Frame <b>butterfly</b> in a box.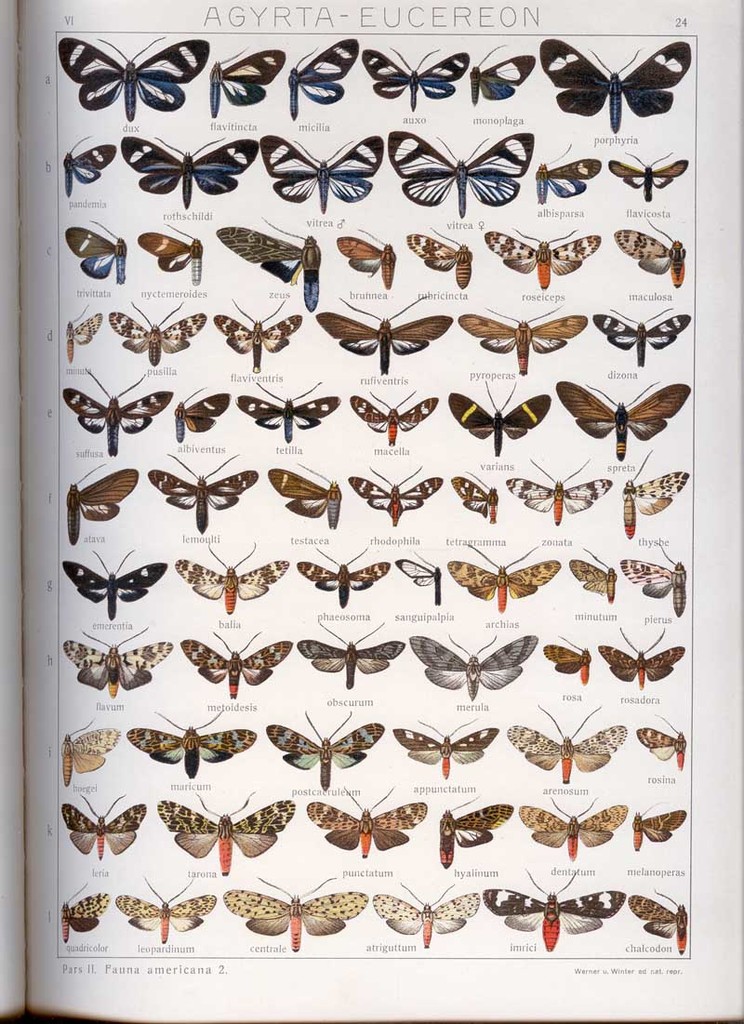
255:129:382:212.
